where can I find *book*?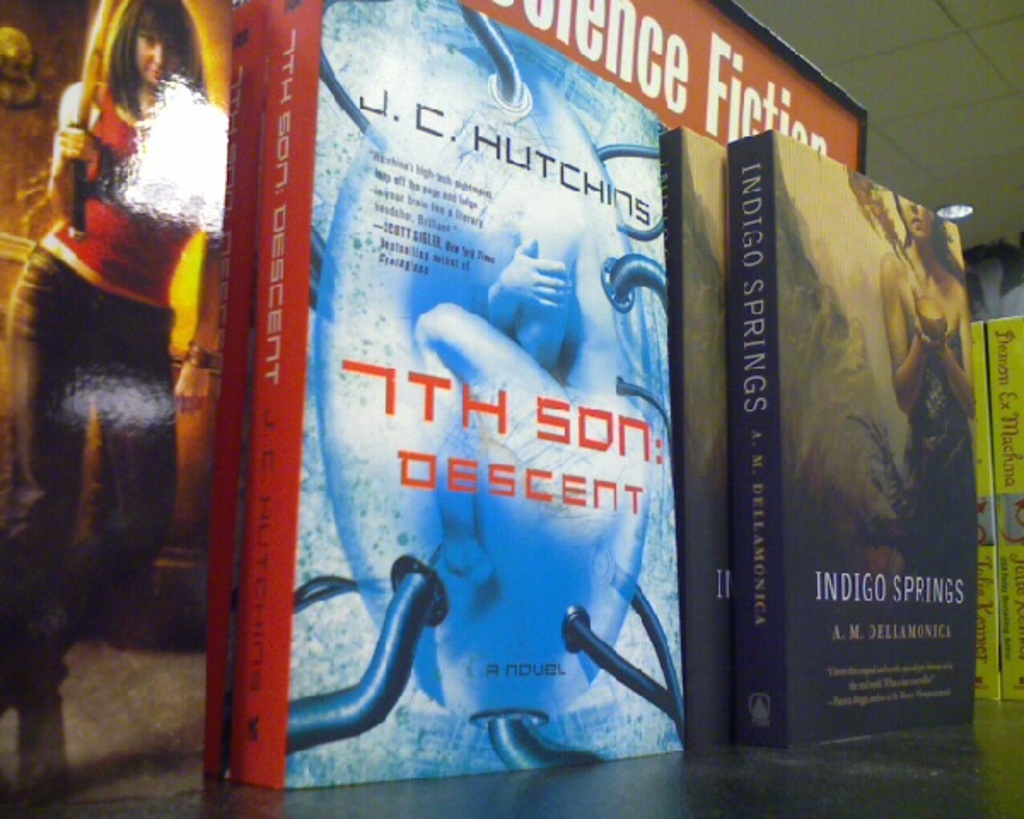
You can find it at bbox(968, 326, 1000, 698).
